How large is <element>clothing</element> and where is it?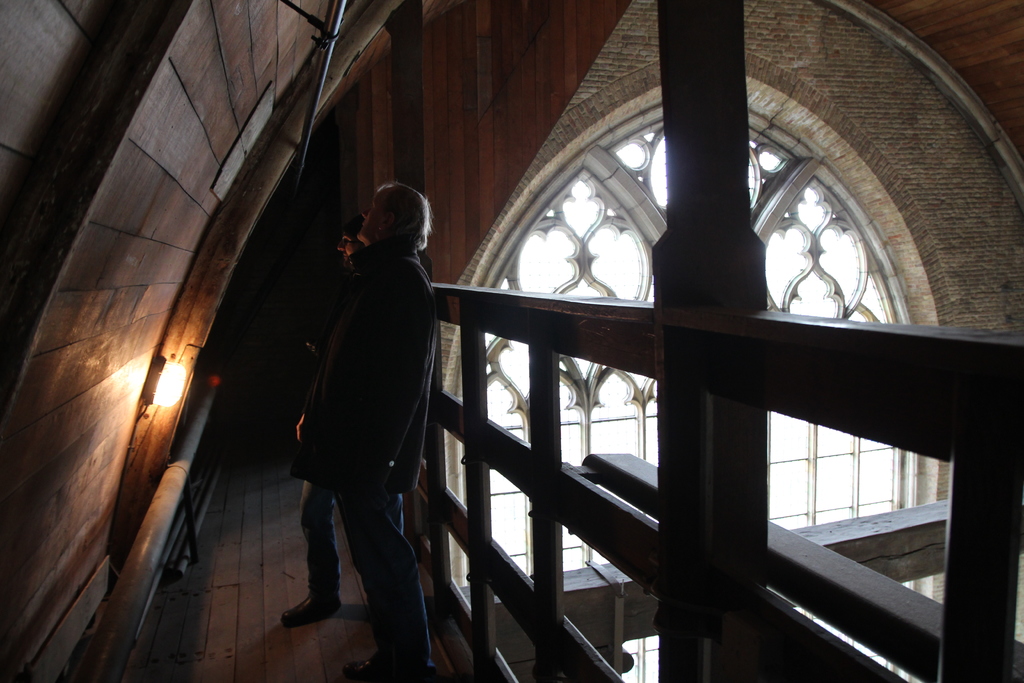
Bounding box: x1=291 y1=249 x2=429 y2=675.
